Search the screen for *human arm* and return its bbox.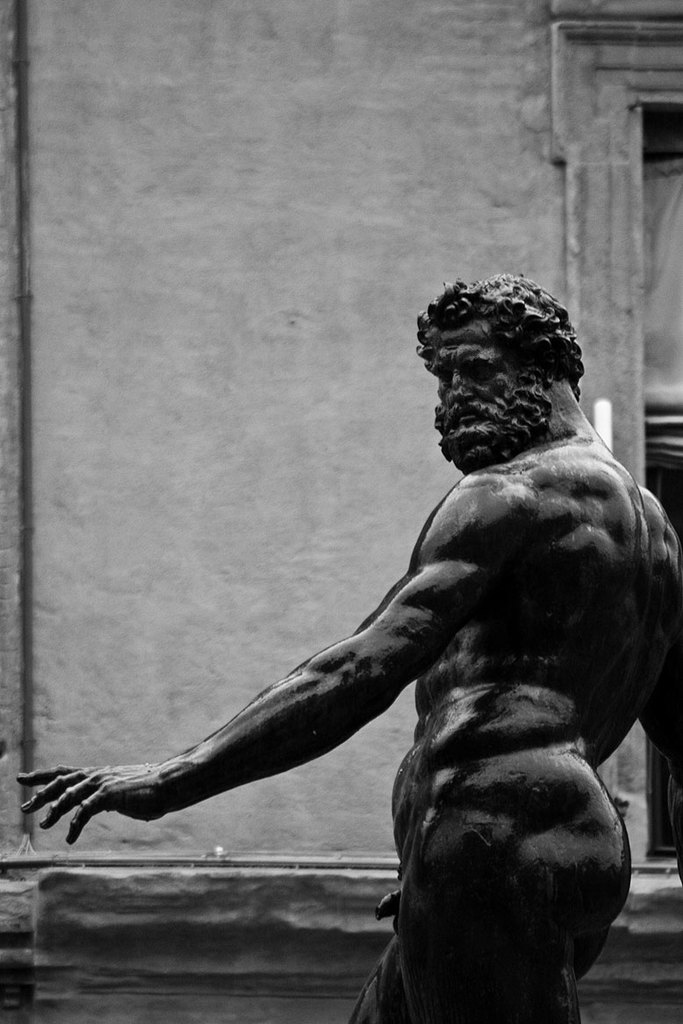
Found: region(18, 472, 537, 845).
